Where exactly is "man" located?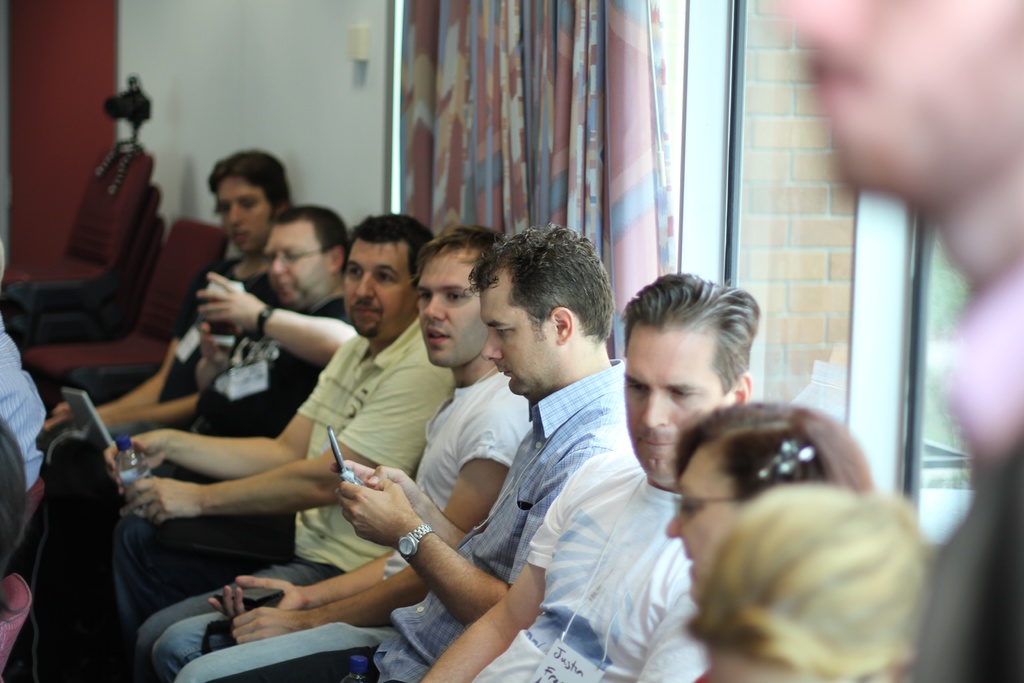
Its bounding box is 154,220,534,682.
